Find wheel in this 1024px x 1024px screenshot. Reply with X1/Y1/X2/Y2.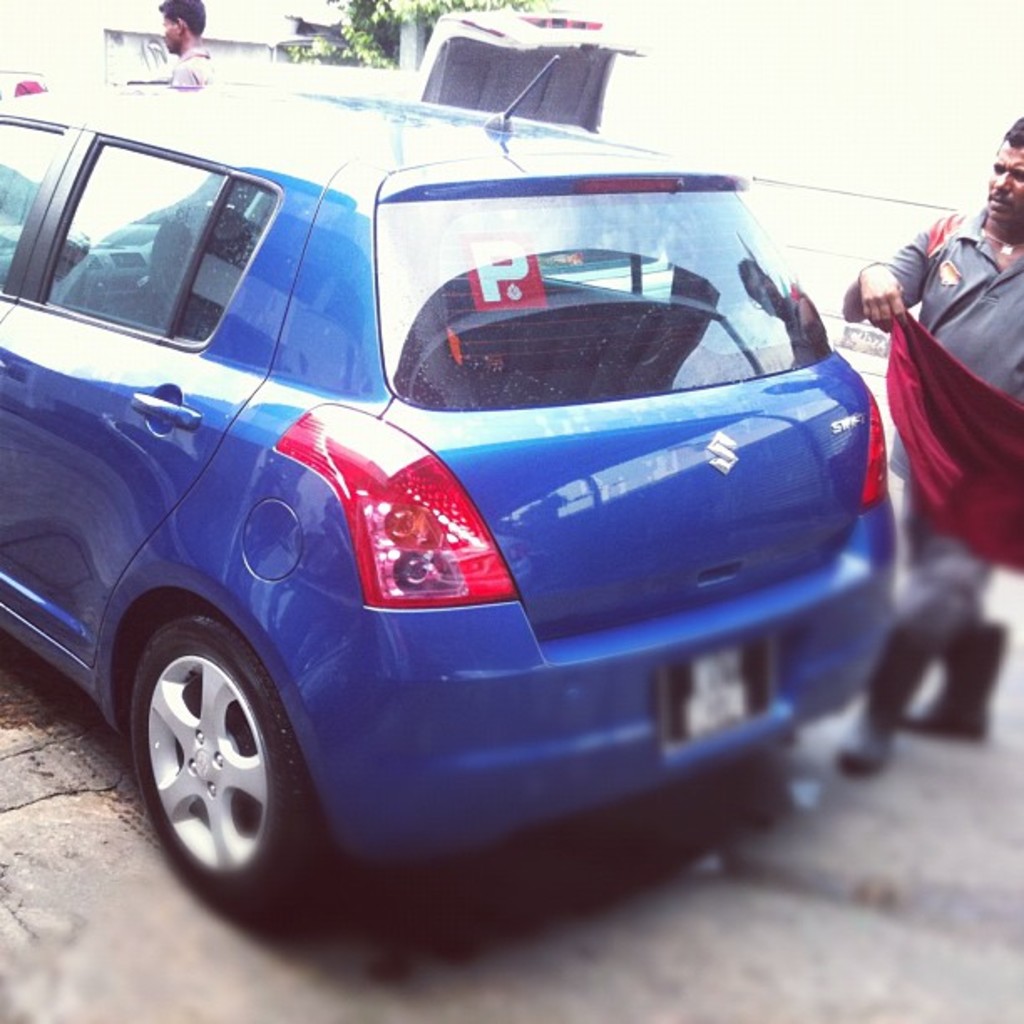
131/601/351/934.
